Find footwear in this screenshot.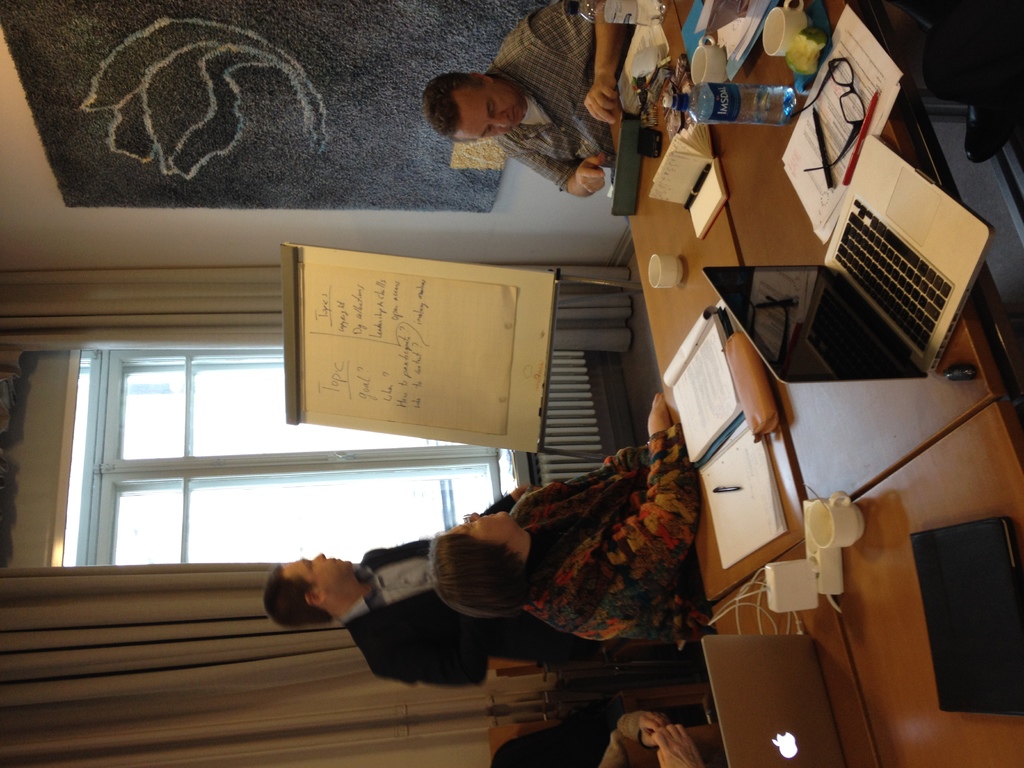
The bounding box for footwear is l=963, t=99, r=1009, b=161.
